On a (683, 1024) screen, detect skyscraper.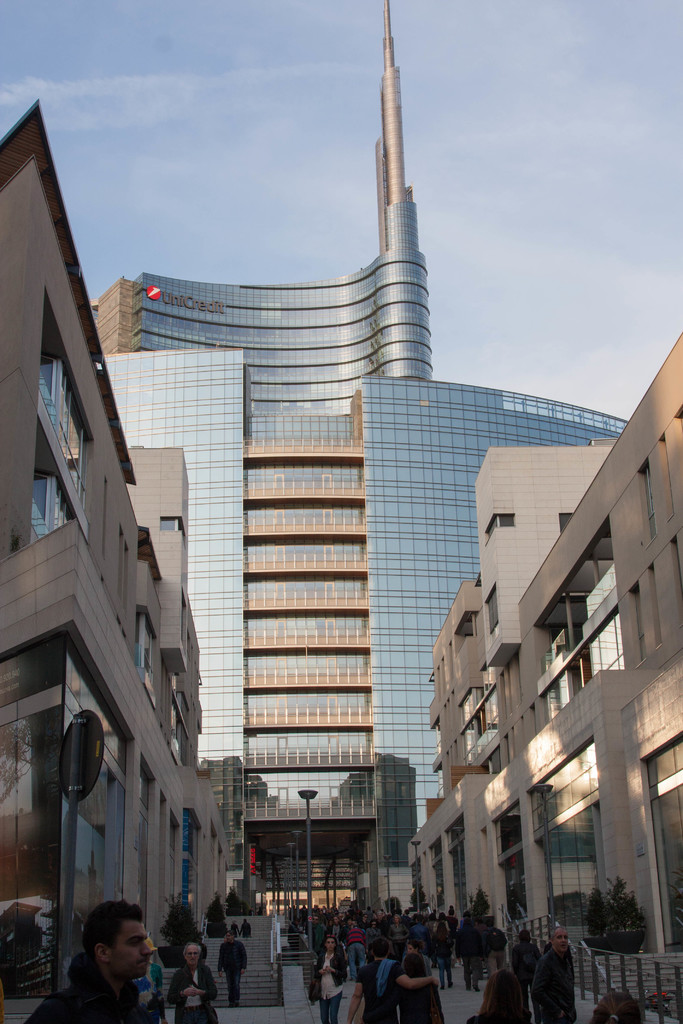
l=101, t=0, r=435, b=415.
